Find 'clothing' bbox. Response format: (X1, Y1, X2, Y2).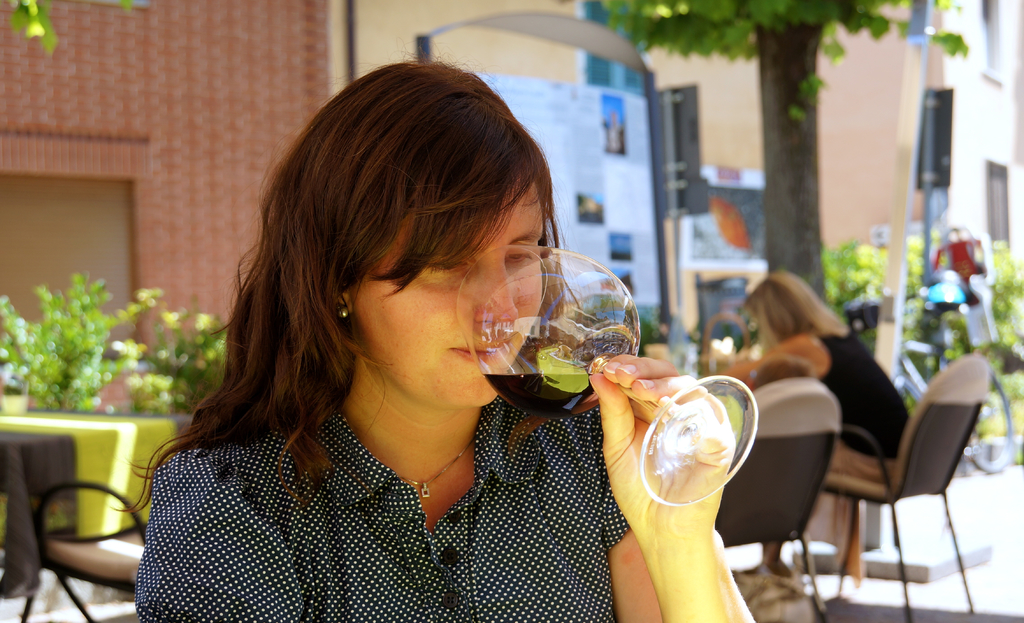
(137, 416, 628, 618).
